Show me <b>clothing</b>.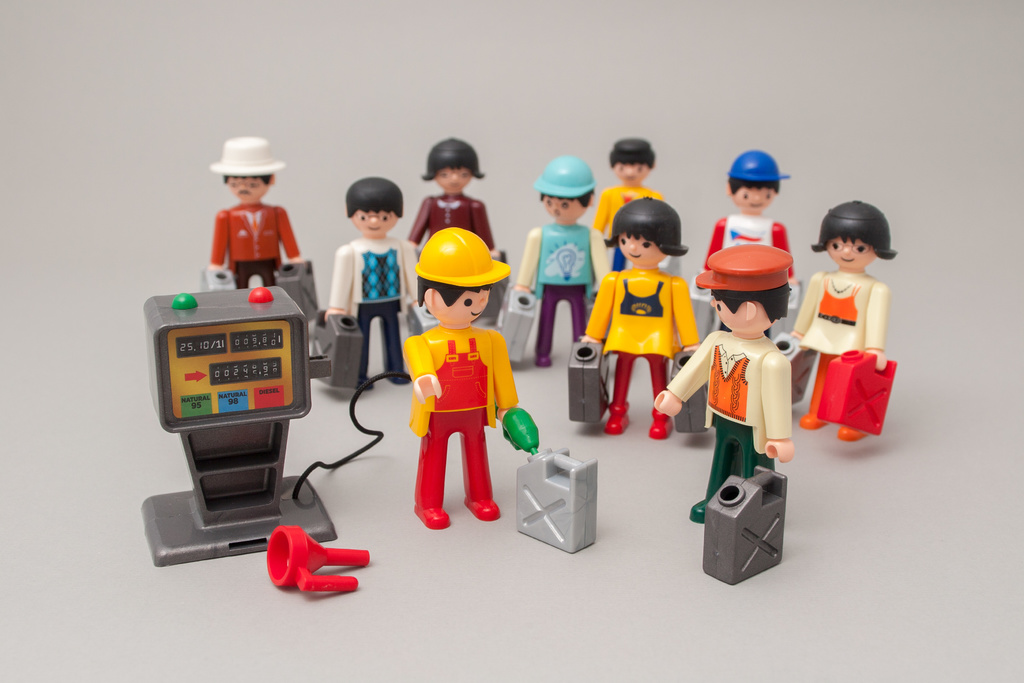
<b>clothing</b> is here: [712,211,800,290].
